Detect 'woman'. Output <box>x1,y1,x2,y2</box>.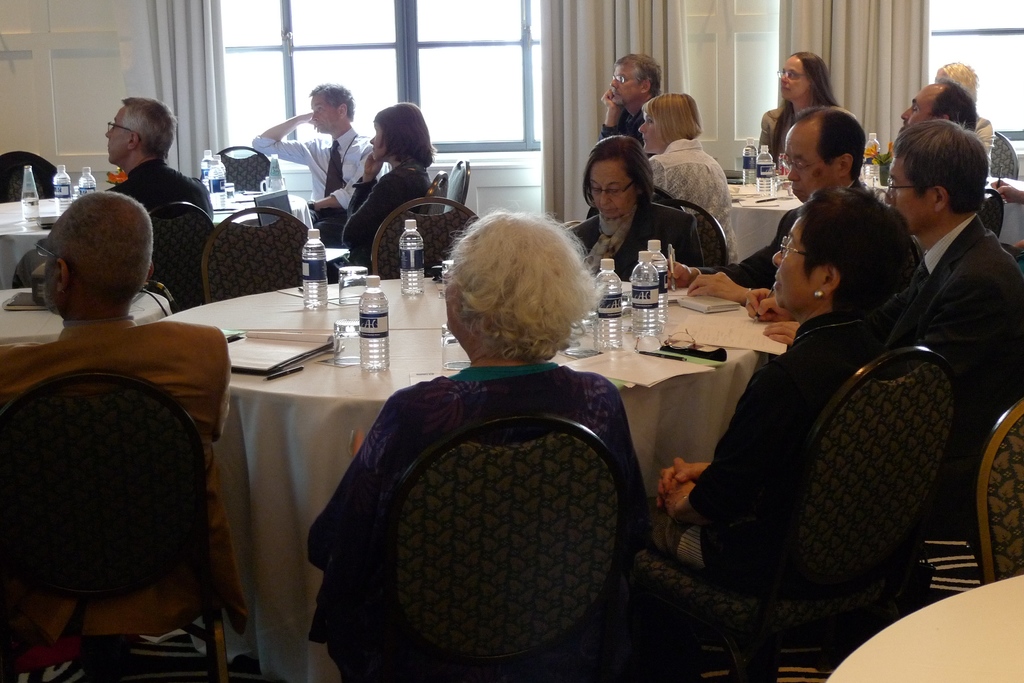
<box>758,50,850,161</box>.
